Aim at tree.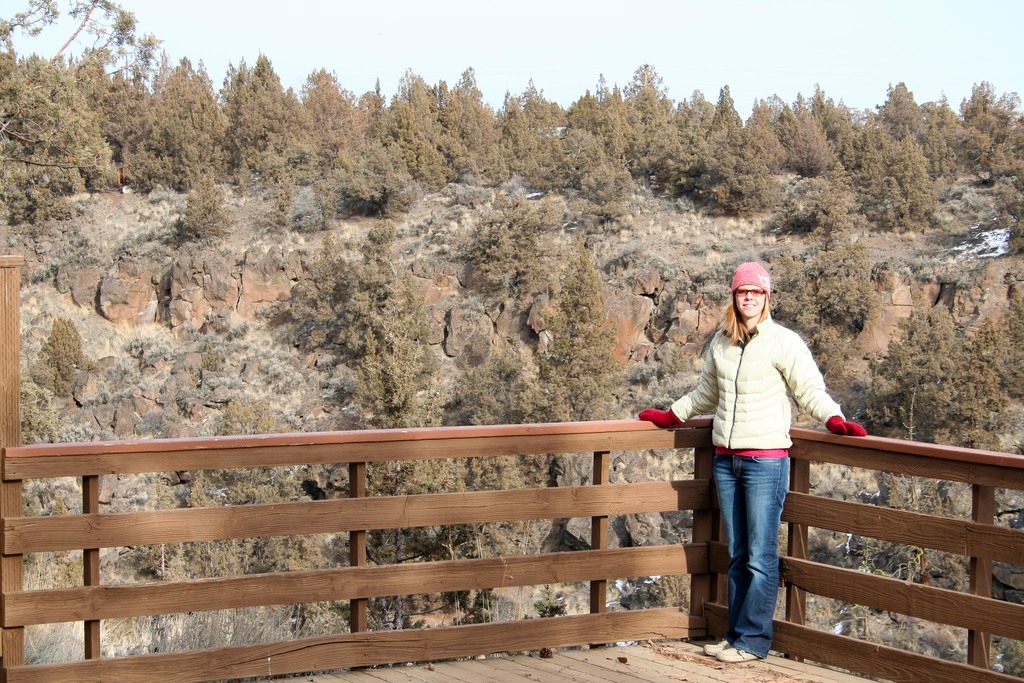
Aimed at select_region(174, 166, 232, 240).
